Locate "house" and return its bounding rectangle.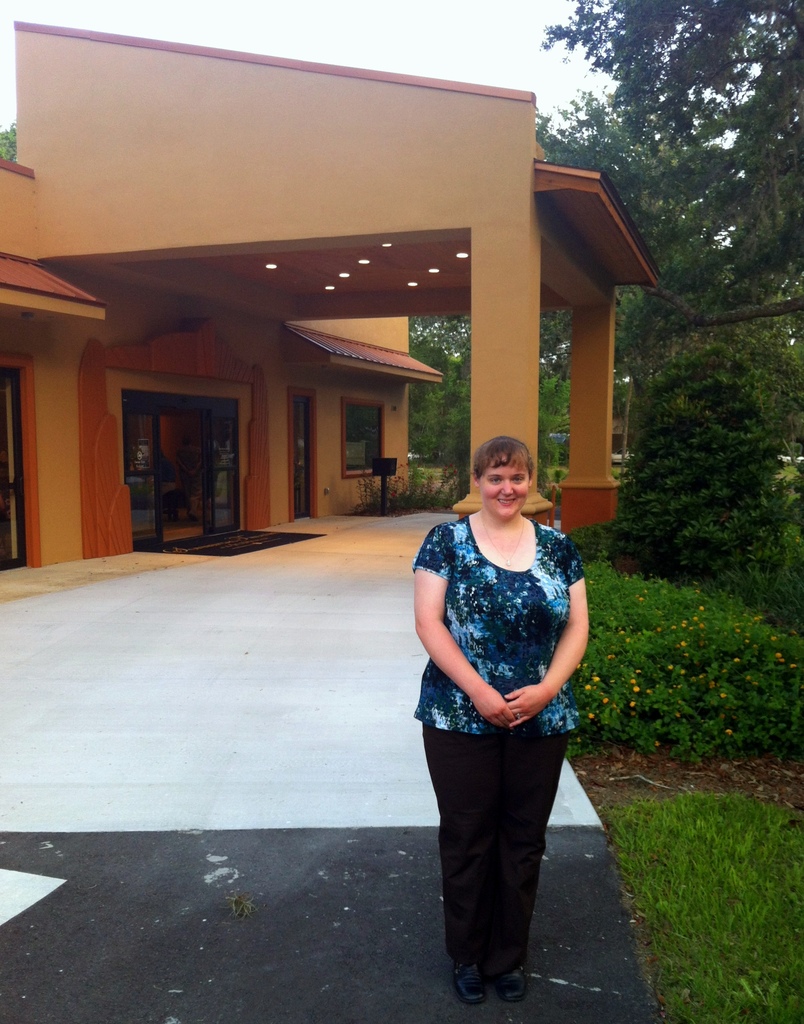
0, 16, 657, 571.
